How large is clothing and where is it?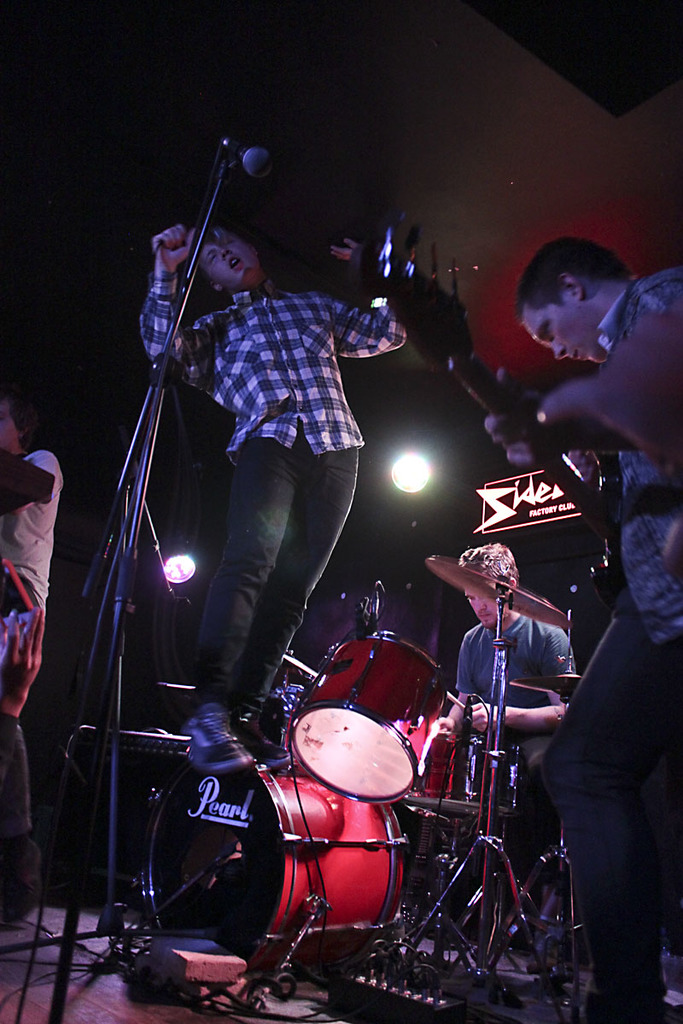
Bounding box: crop(584, 258, 682, 1009).
